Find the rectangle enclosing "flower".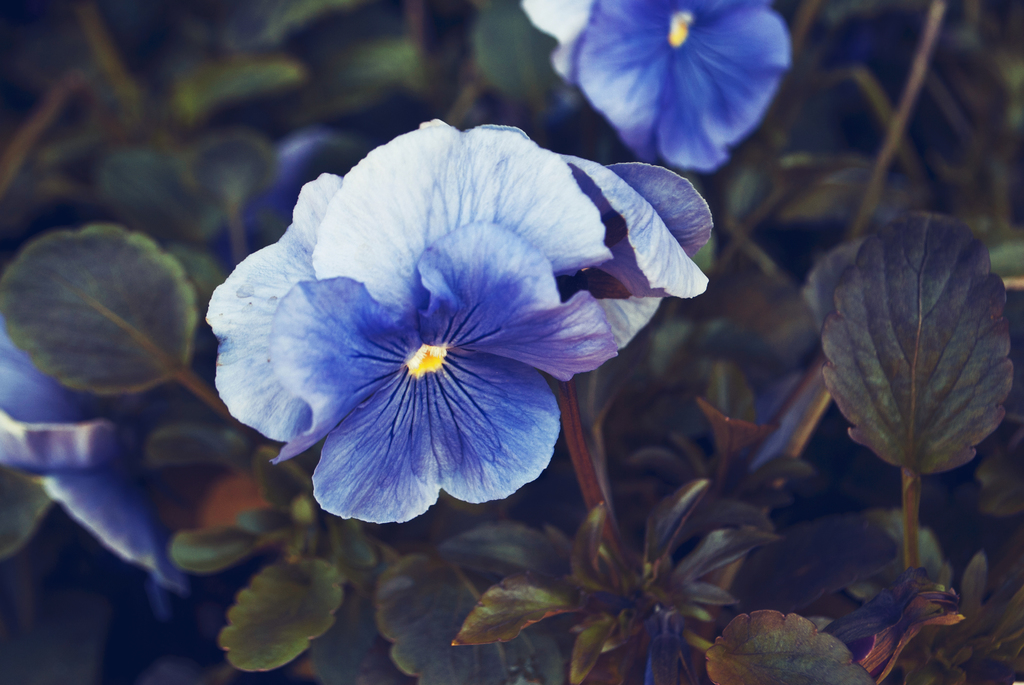
522,0,794,177.
